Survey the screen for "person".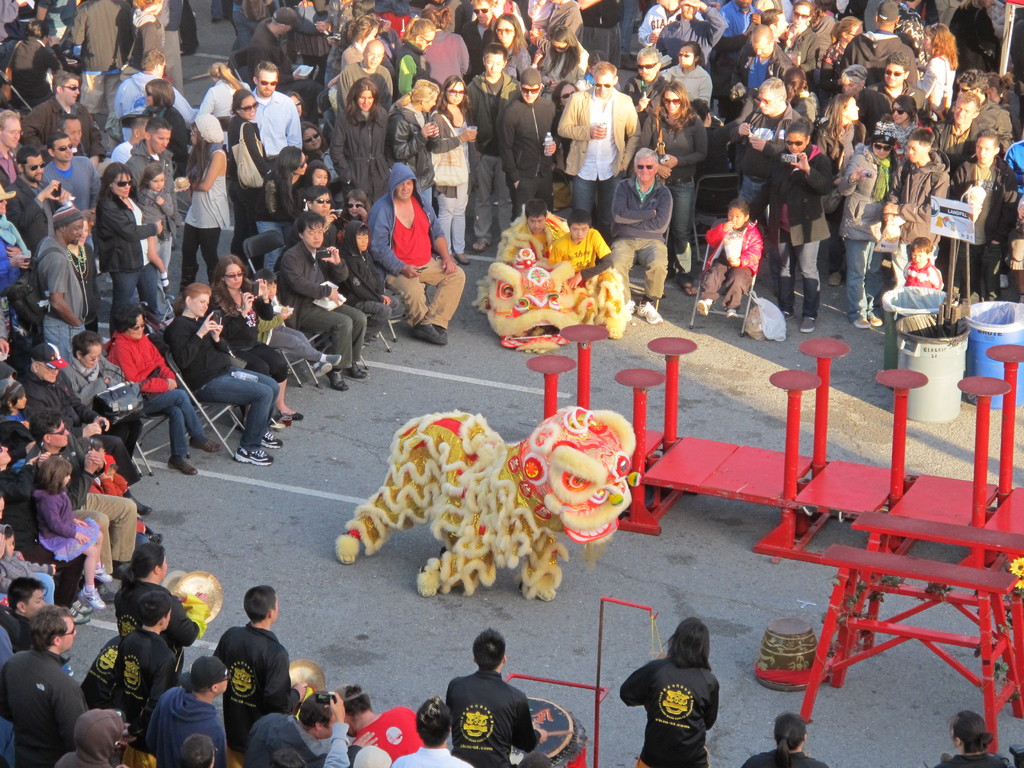
Survey found: 427/70/480/265.
